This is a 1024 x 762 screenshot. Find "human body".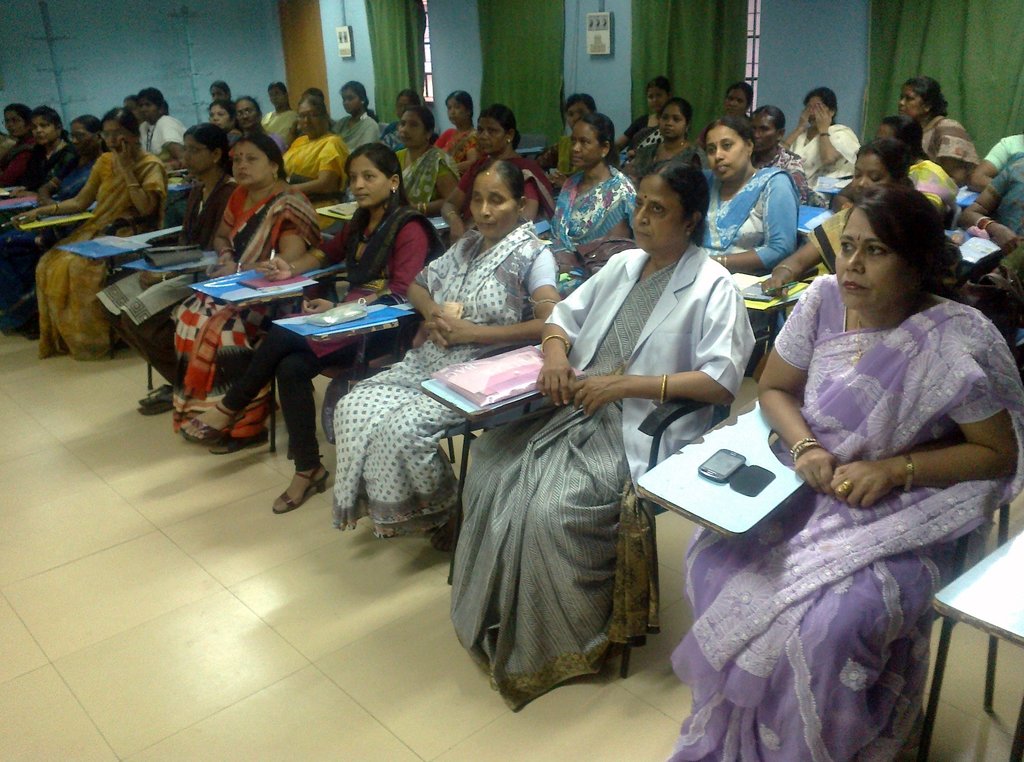
Bounding box: {"x1": 615, "y1": 70, "x2": 674, "y2": 159}.
